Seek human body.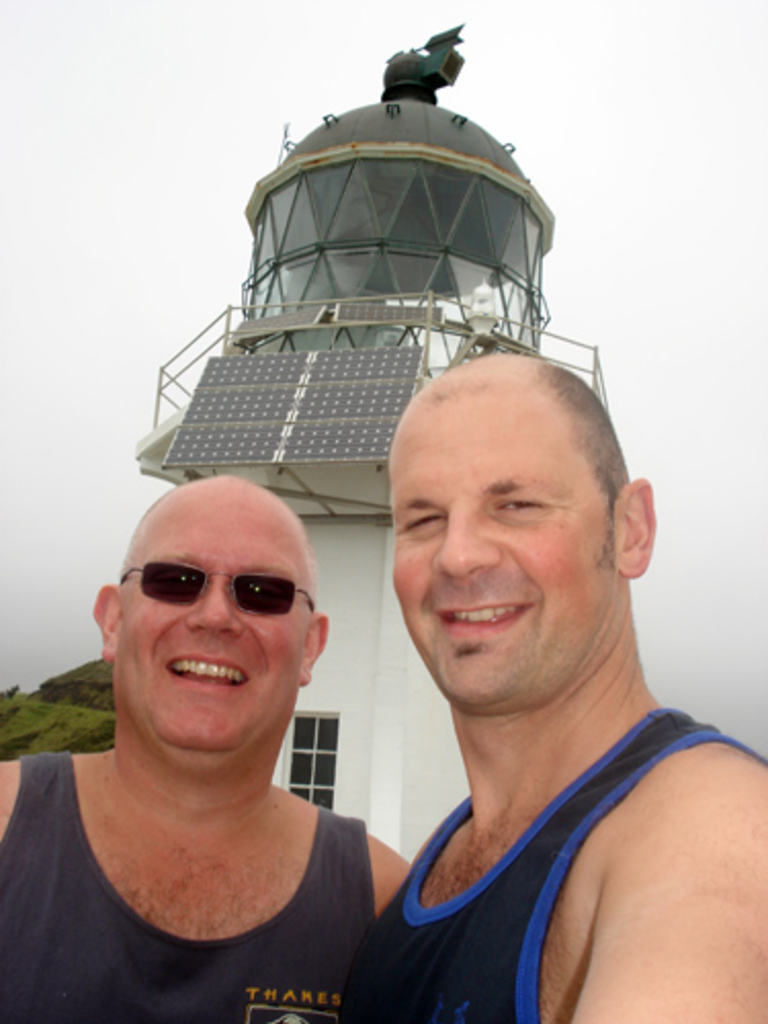
{"left": 358, "top": 340, "right": 766, "bottom": 1023}.
